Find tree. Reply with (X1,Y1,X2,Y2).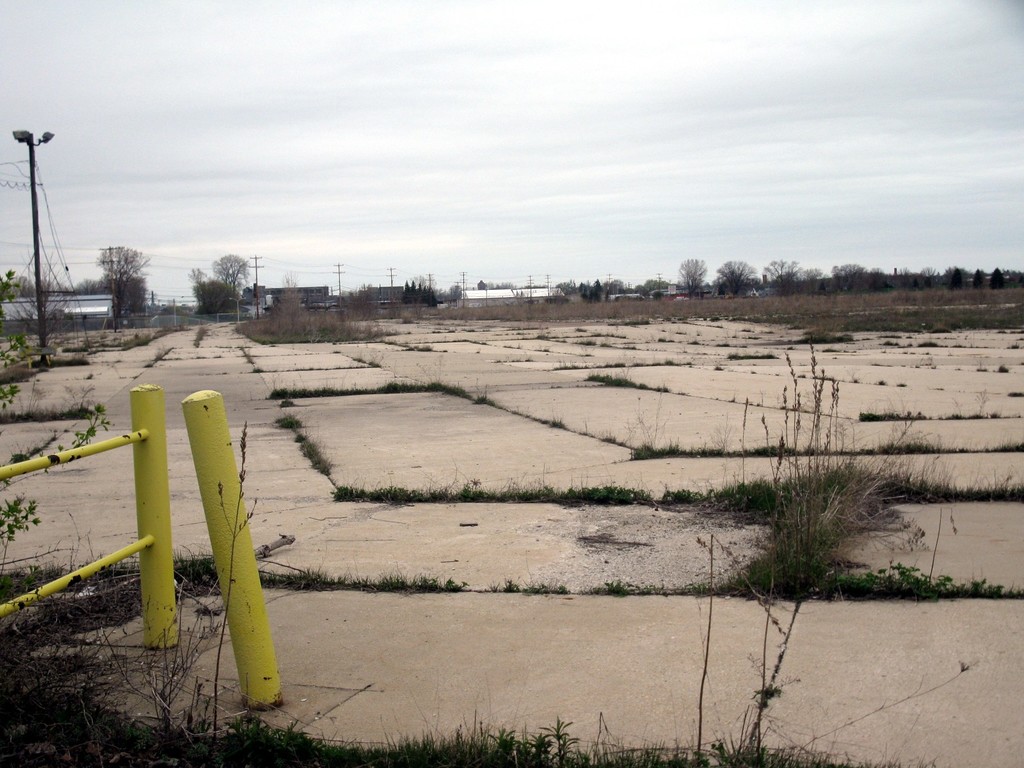
(759,254,828,291).
